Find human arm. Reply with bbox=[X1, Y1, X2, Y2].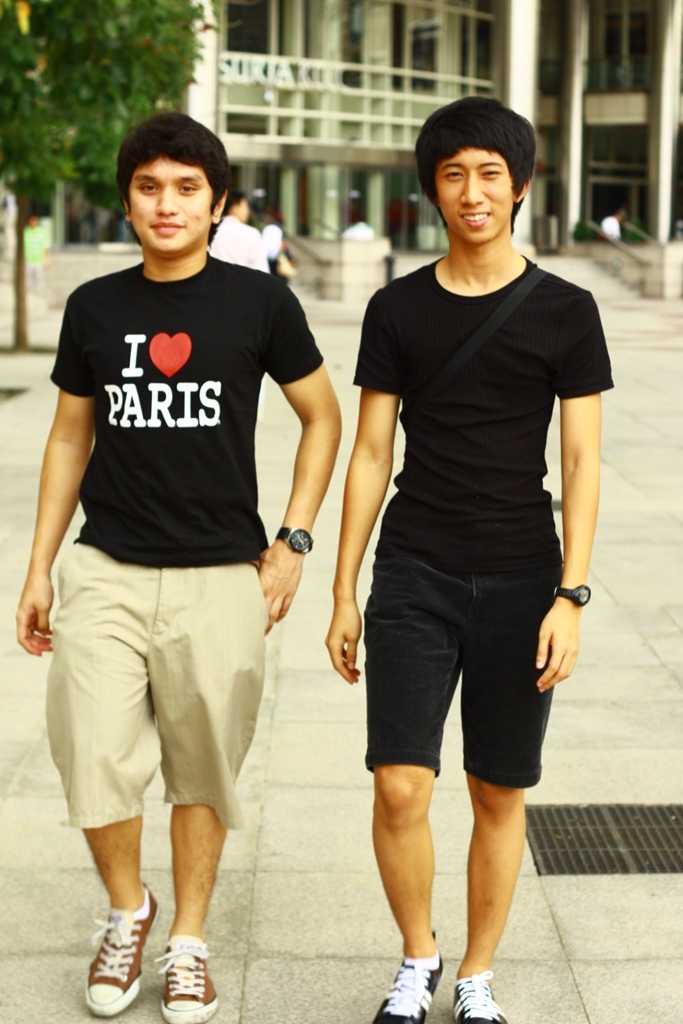
bbox=[14, 335, 96, 659].
